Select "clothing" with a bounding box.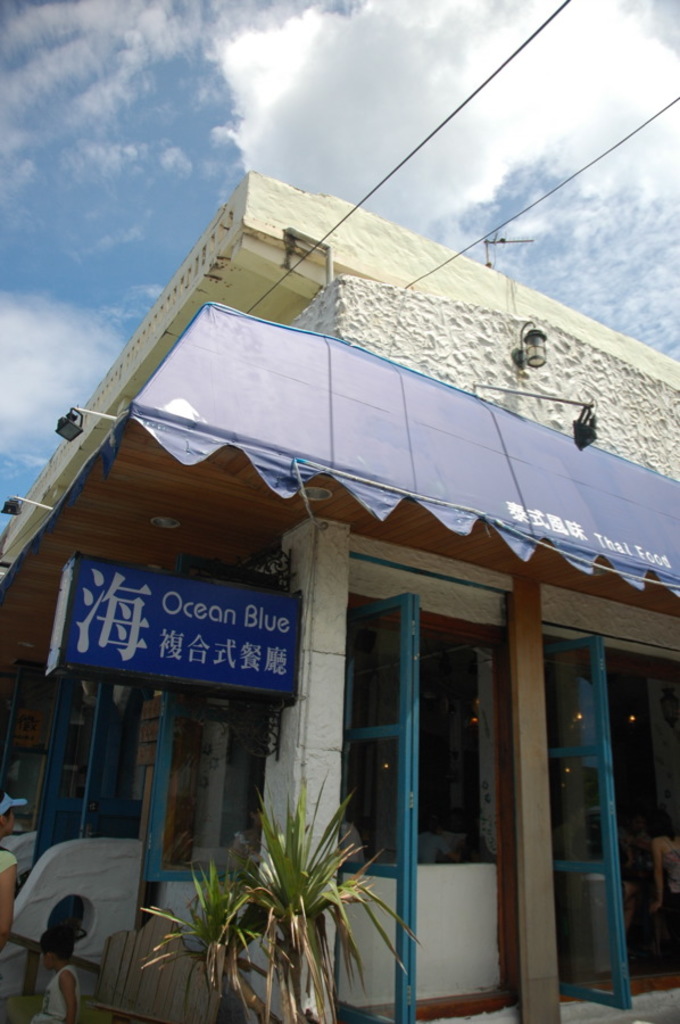
[28, 960, 88, 1023].
